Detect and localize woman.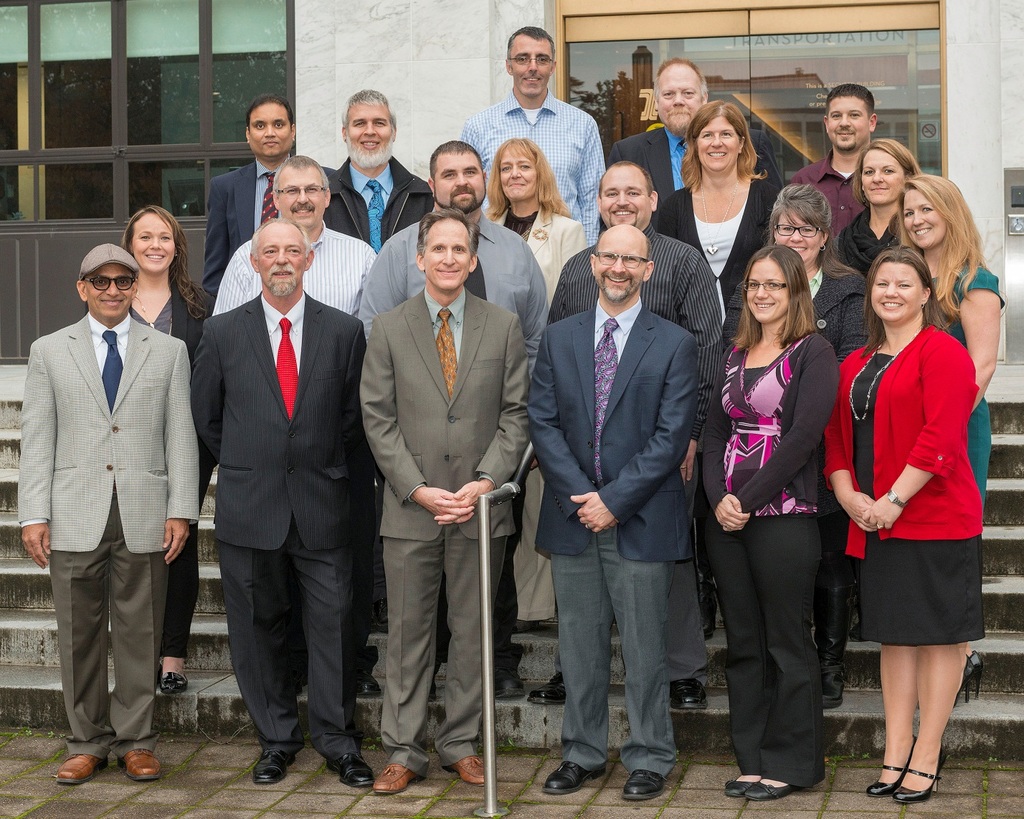
Localized at <box>724,183,876,711</box>.
